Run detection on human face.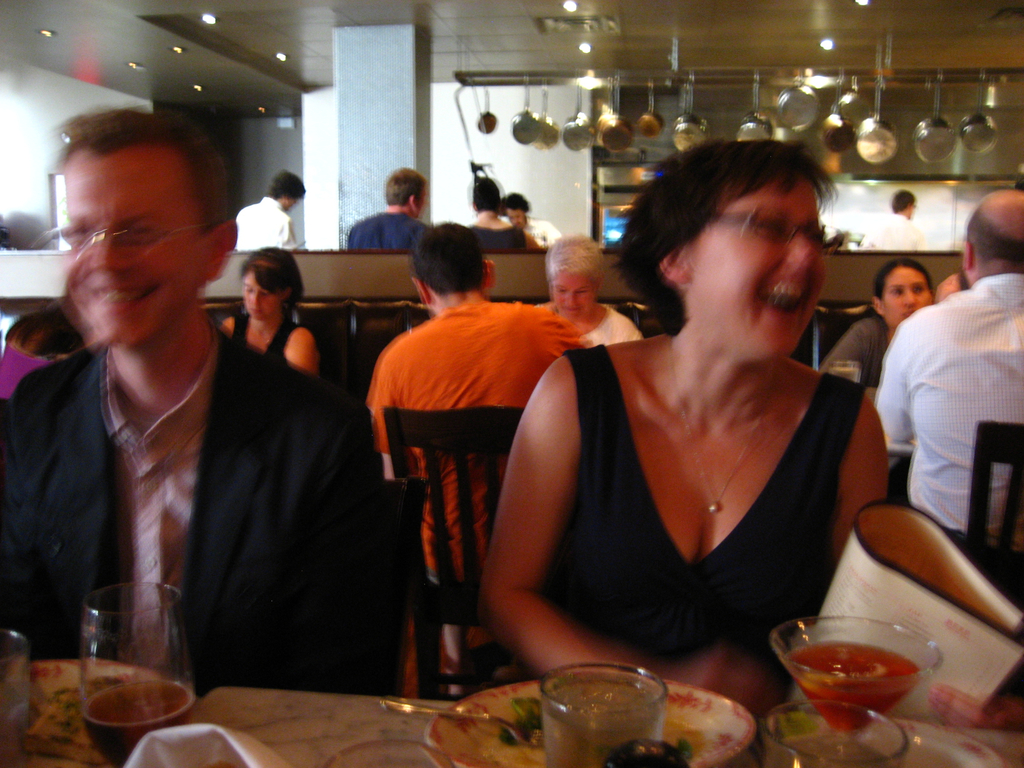
Result: pyautogui.locateOnScreen(691, 180, 826, 358).
